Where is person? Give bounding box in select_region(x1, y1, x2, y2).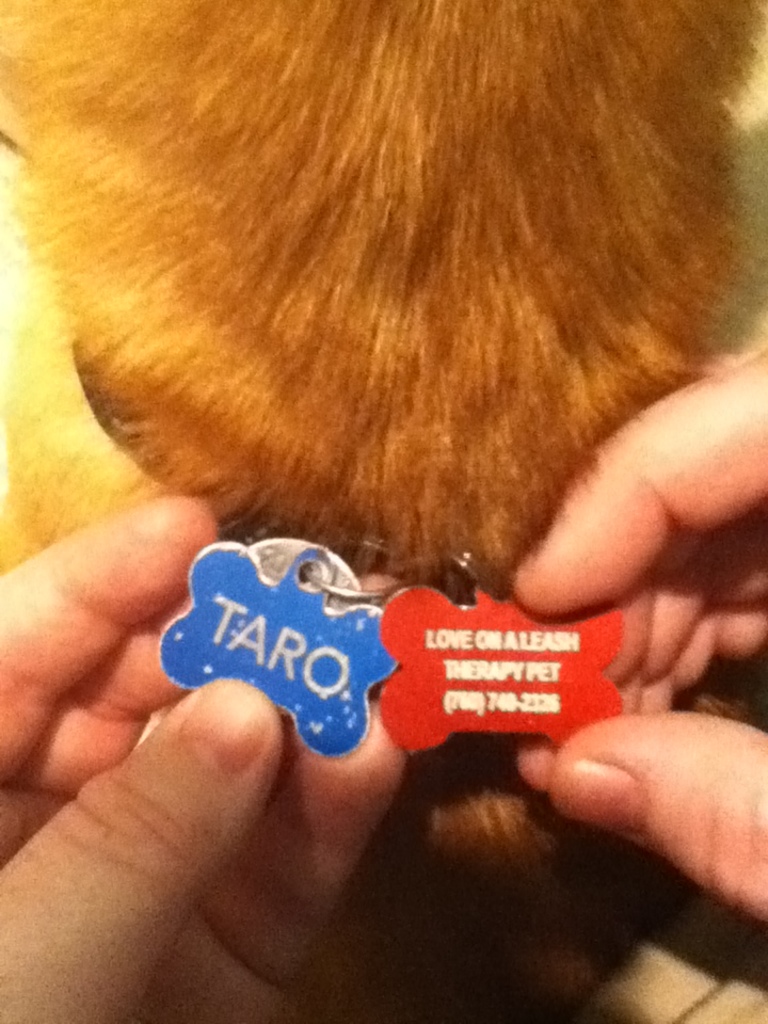
select_region(0, 332, 767, 1013).
